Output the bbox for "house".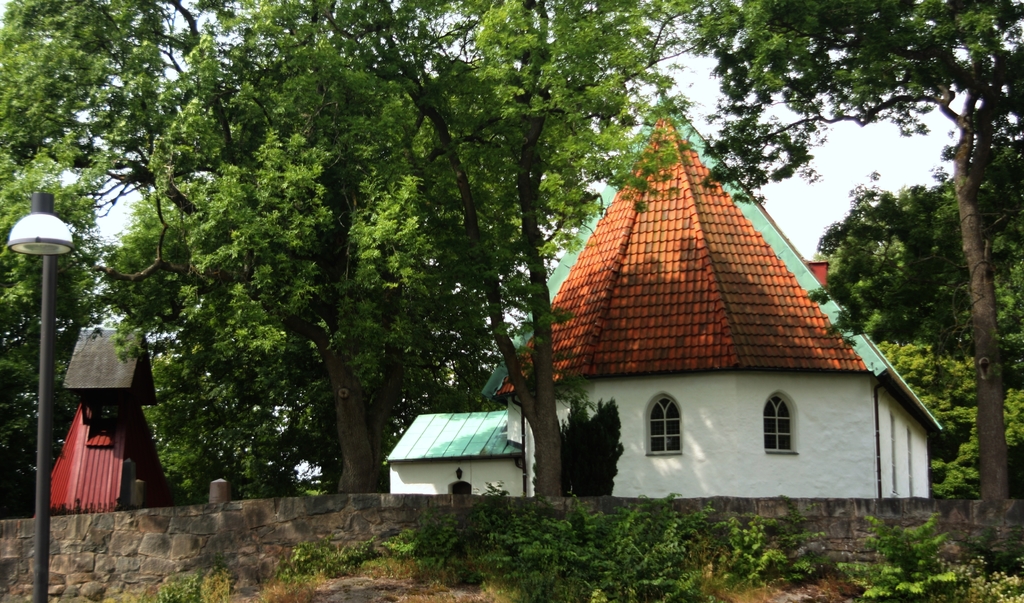
region(362, 88, 908, 523).
